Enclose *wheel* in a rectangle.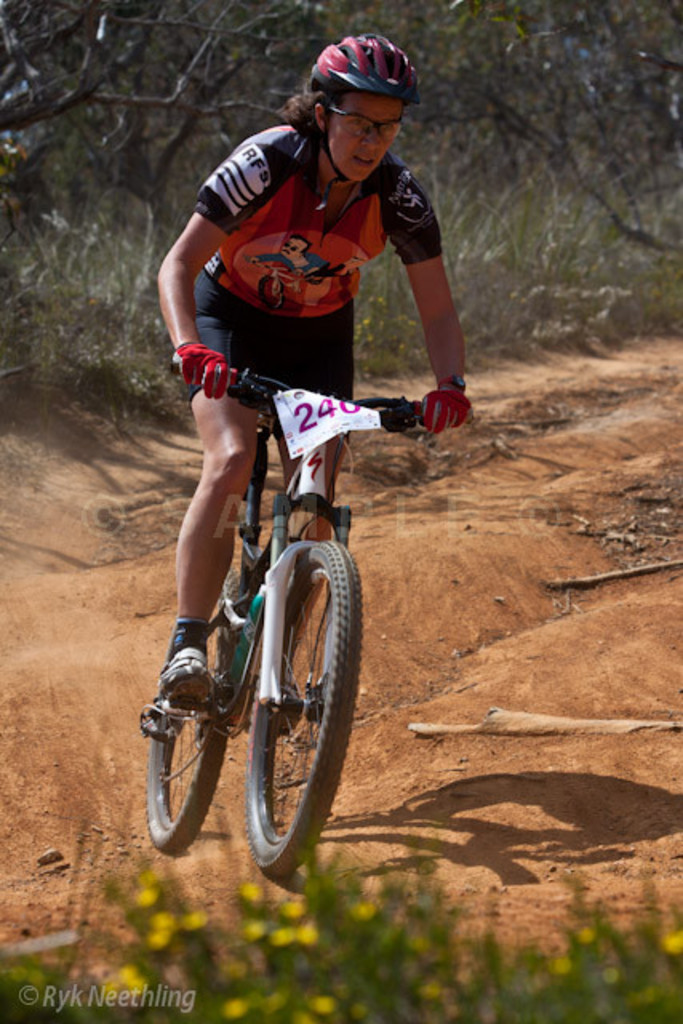
x1=146, y1=618, x2=229, y2=856.
